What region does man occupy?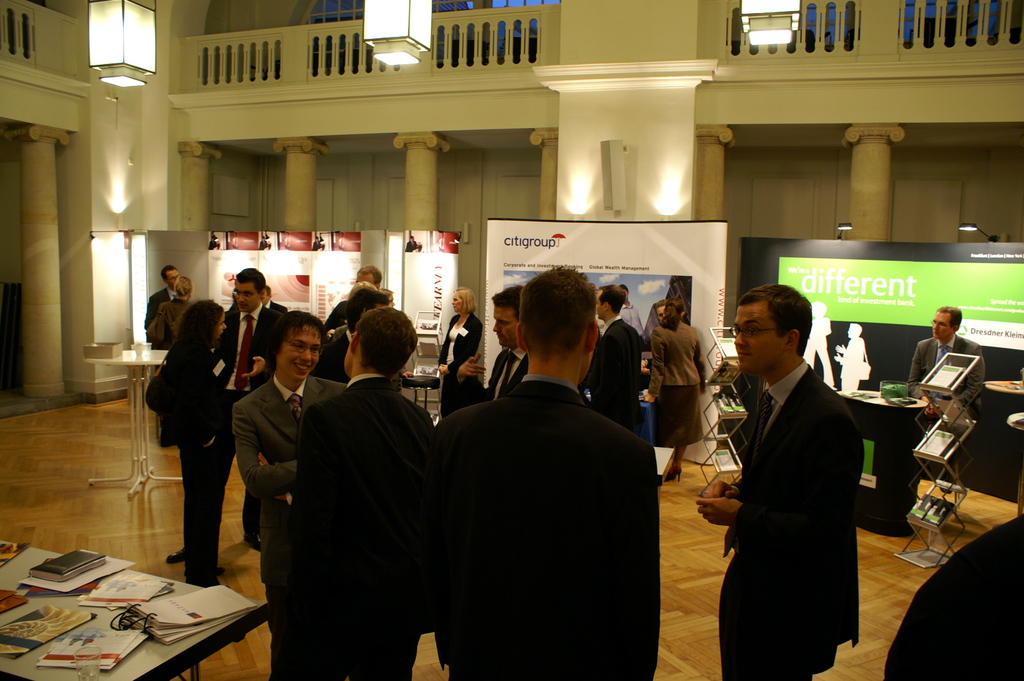
<bbox>446, 293, 530, 404</bbox>.
